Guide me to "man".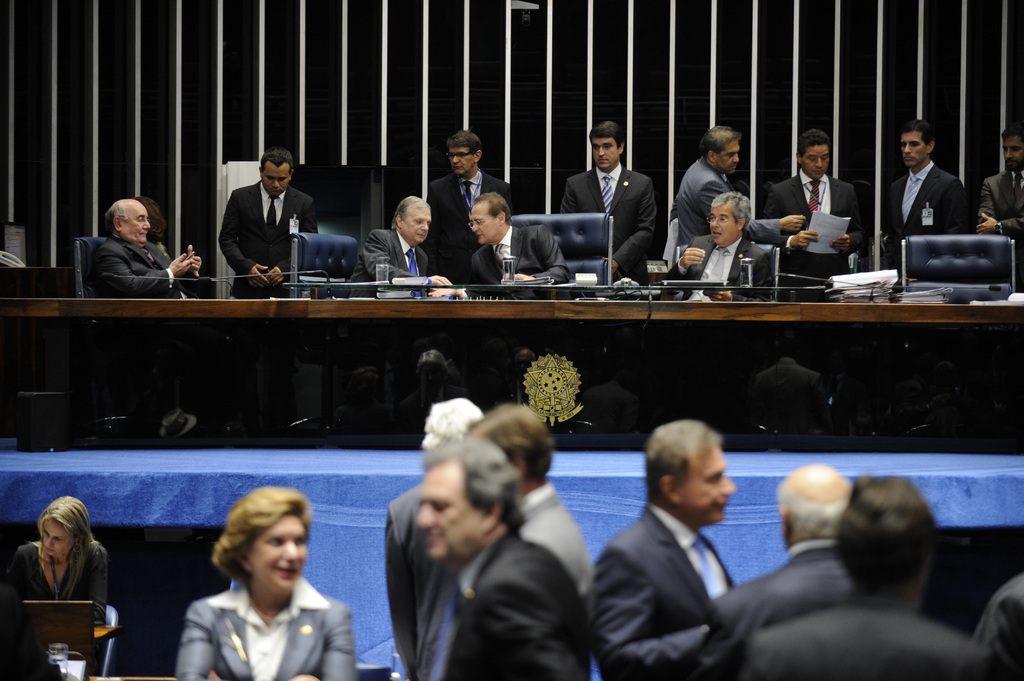
Guidance: pyautogui.locateOnScreen(462, 405, 587, 600).
